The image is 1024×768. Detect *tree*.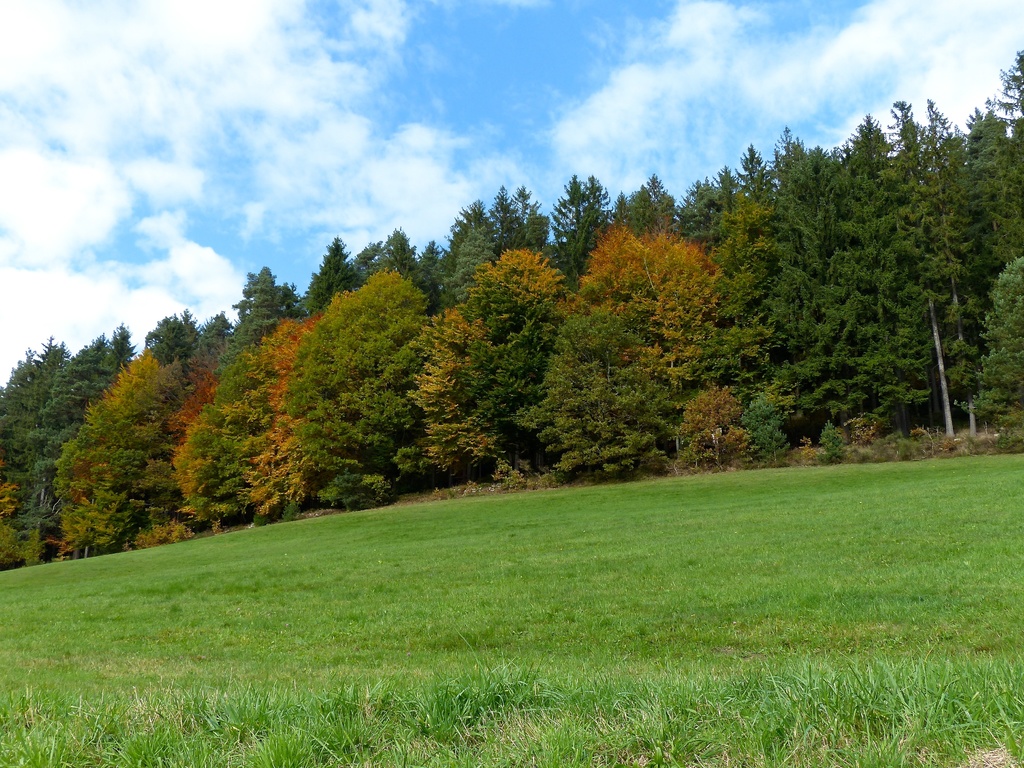
Detection: [left=278, top=276, right=408, bottom=518].
